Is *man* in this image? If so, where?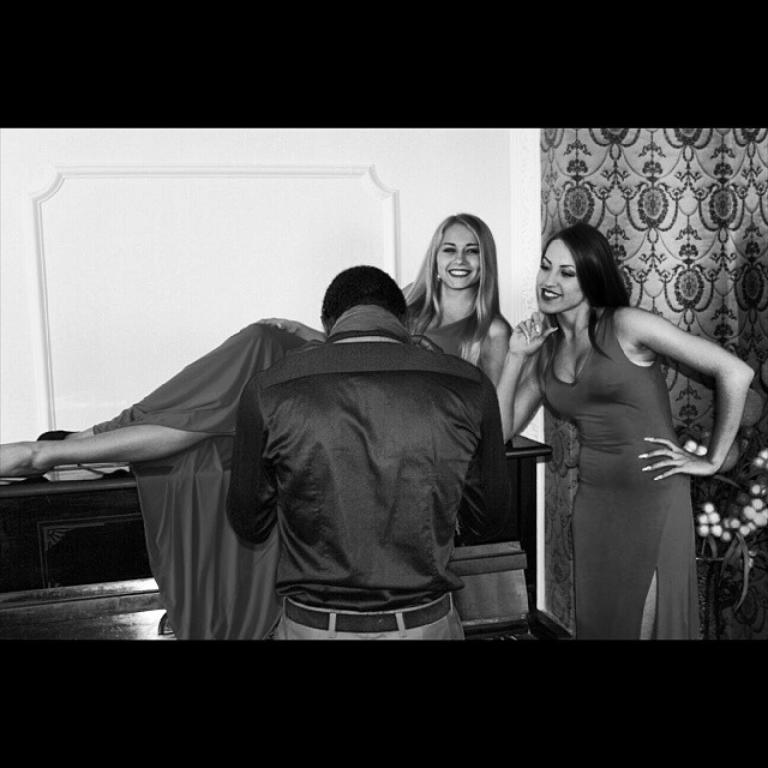
Yes, at 175/241/530/646.
